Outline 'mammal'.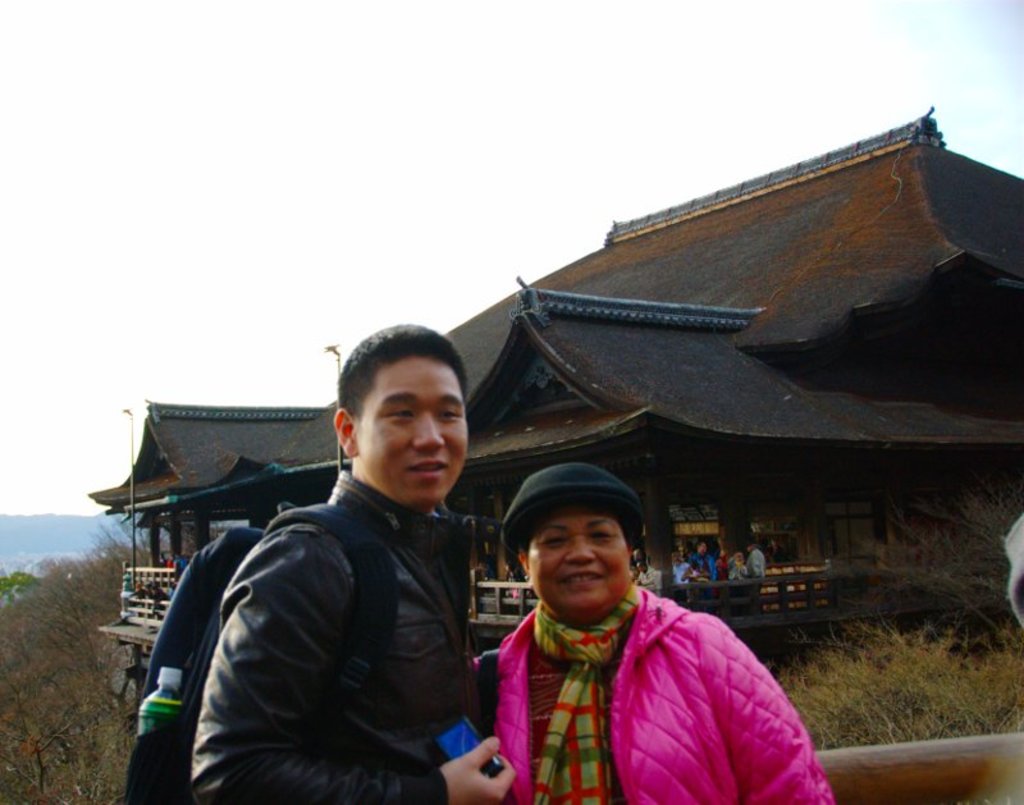
Outline: detection(672, 540, 689, 585).
